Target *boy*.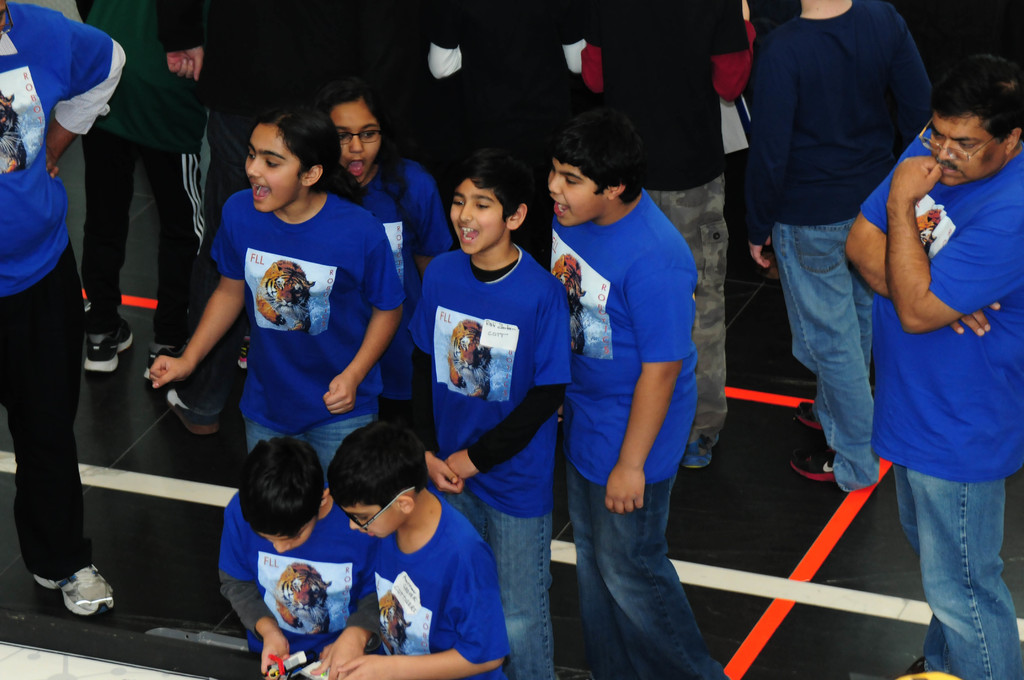
Target region: detection(323, 419, 508, 679).
